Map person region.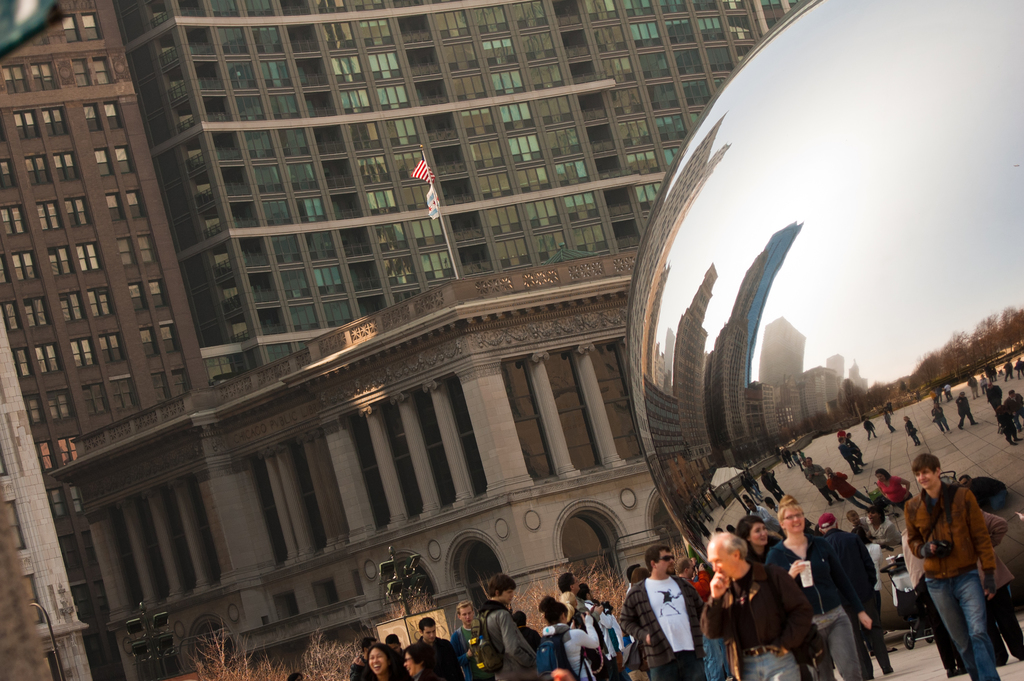
Mapped to 518, 611, 541, 648.
